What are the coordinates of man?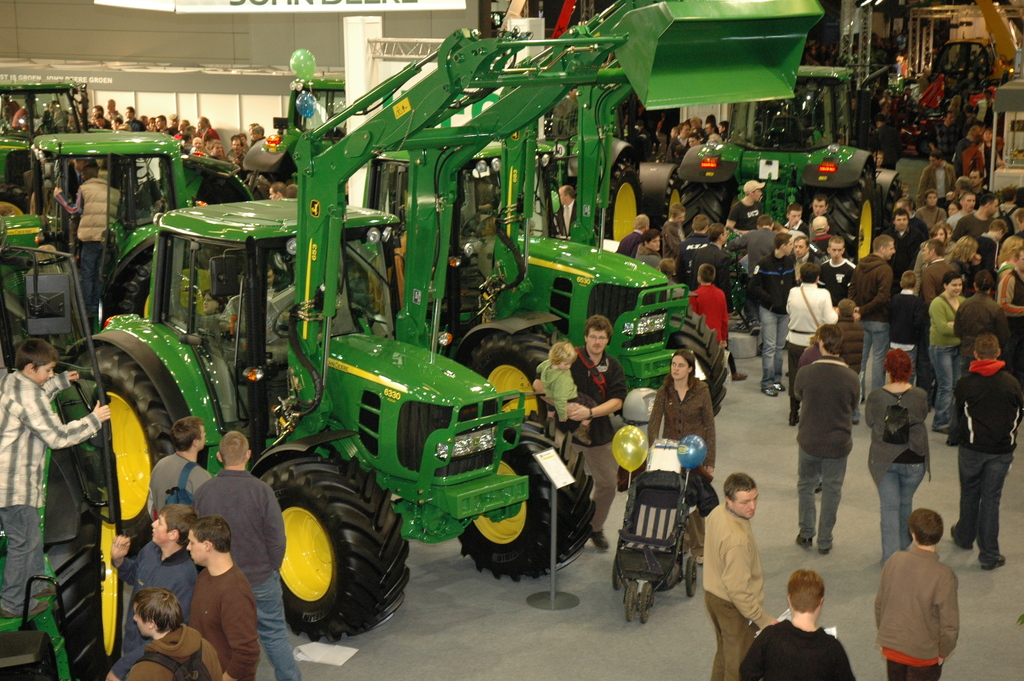
[left=915, top=197, right=944, bottom=254].
